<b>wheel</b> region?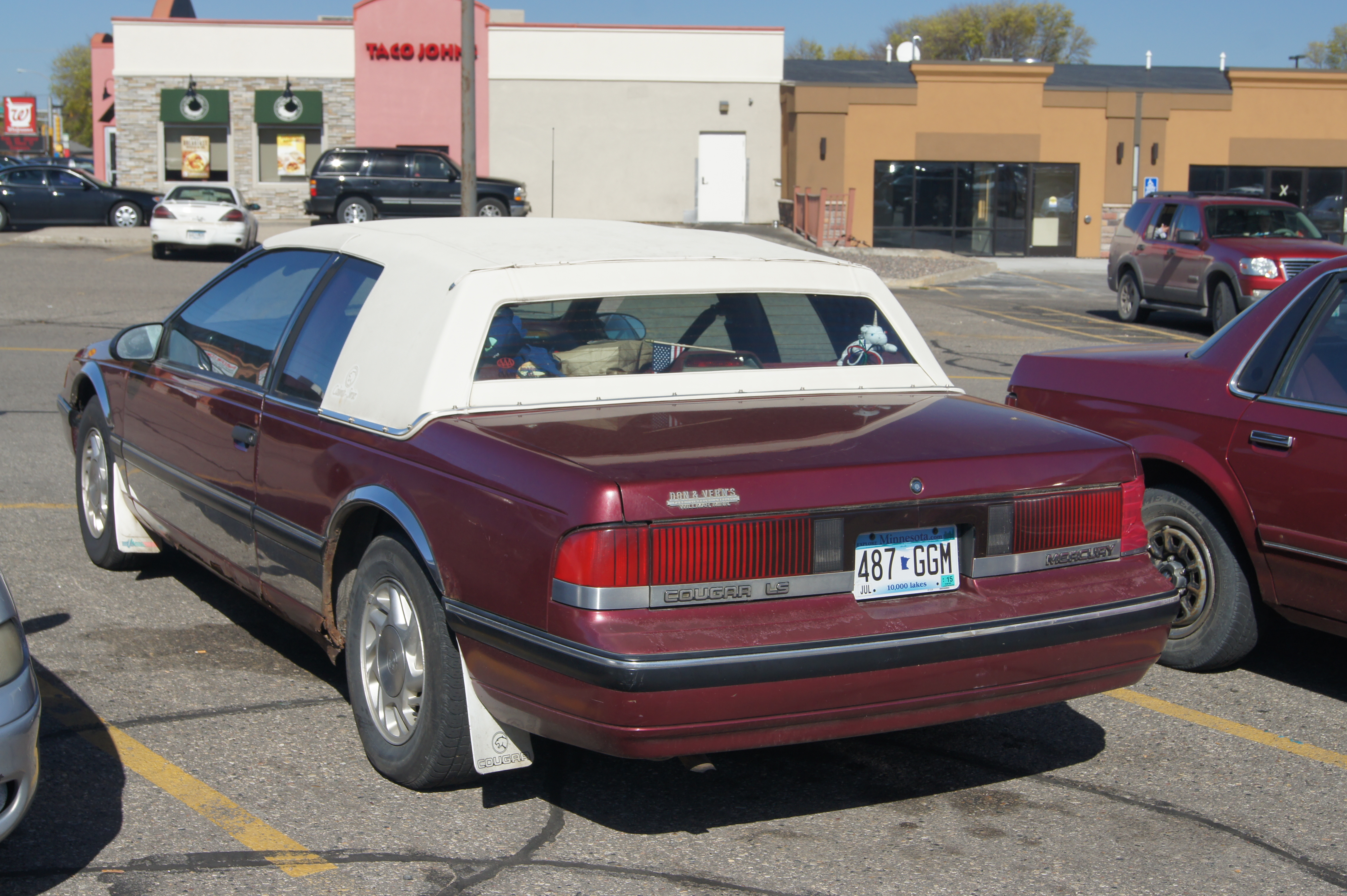
locate(326, 79, 337, 95)
